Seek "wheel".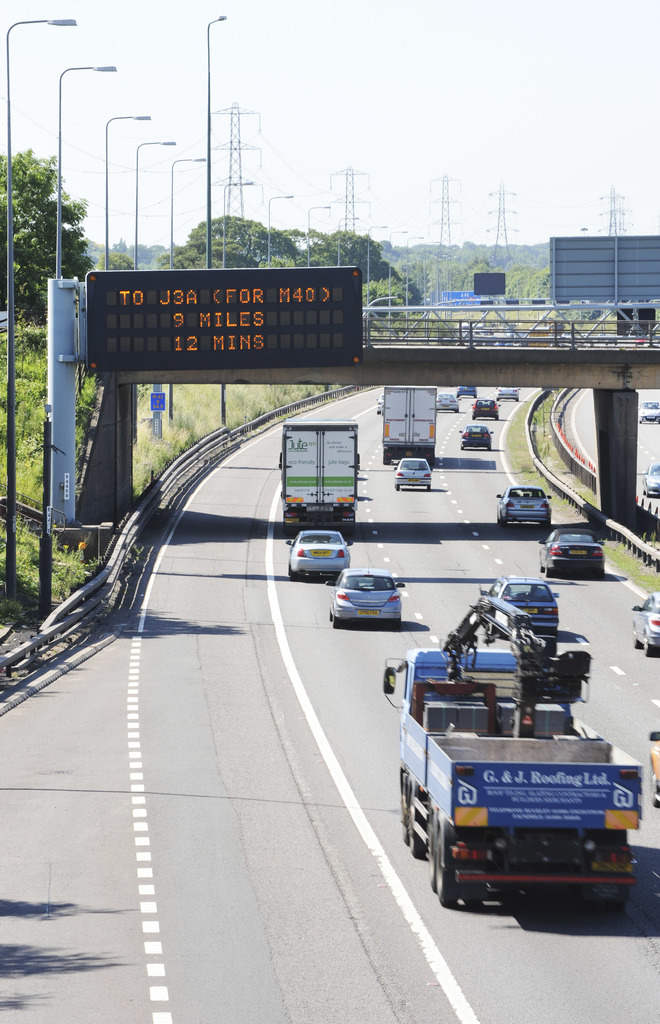
x1=410 y1=828 x2=424 y2=856.
